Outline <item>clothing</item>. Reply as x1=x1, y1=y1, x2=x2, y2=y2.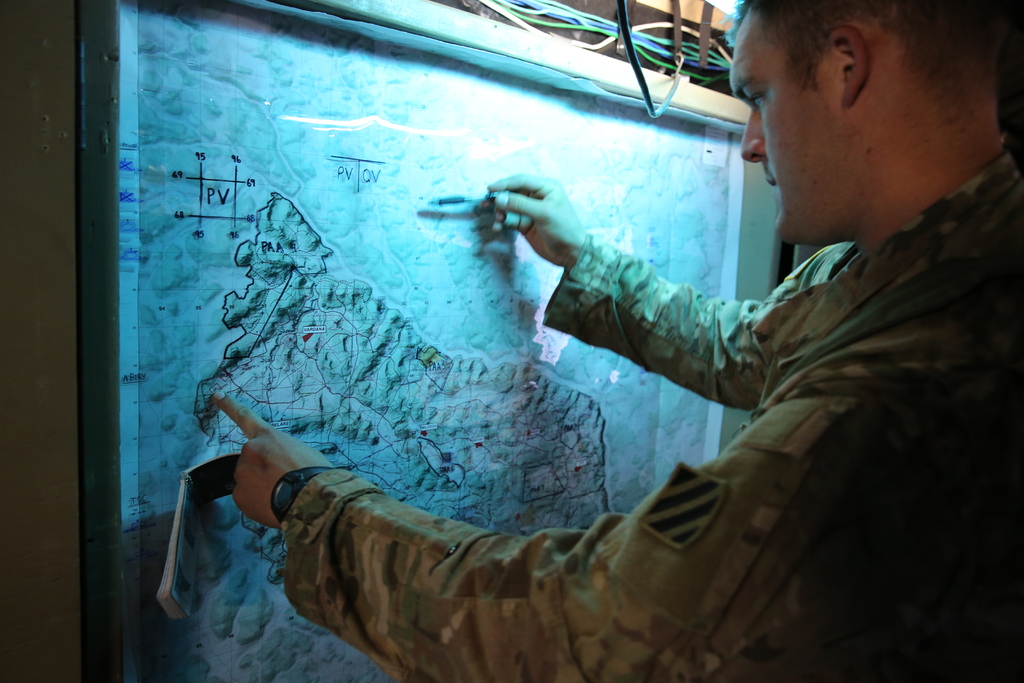
x1=286, y1=164, x2=1023, y2=682.
